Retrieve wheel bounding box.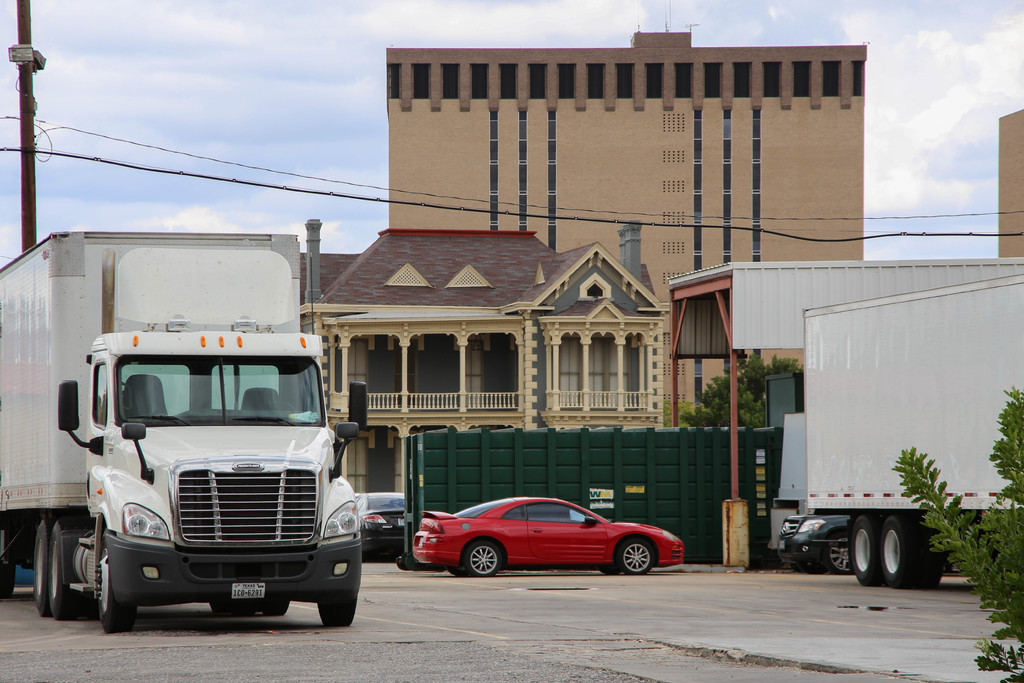
Bounding box: <bbox>0, 562, 13, 599</bbox>.
